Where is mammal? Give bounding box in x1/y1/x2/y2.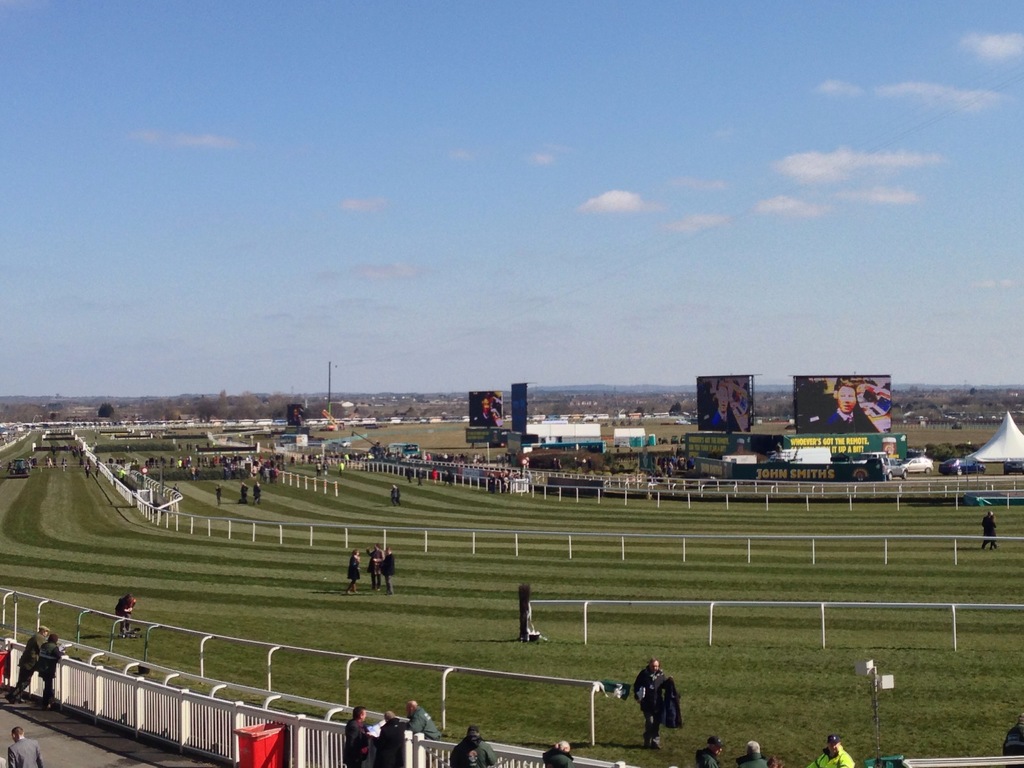
694/738/722/767.
